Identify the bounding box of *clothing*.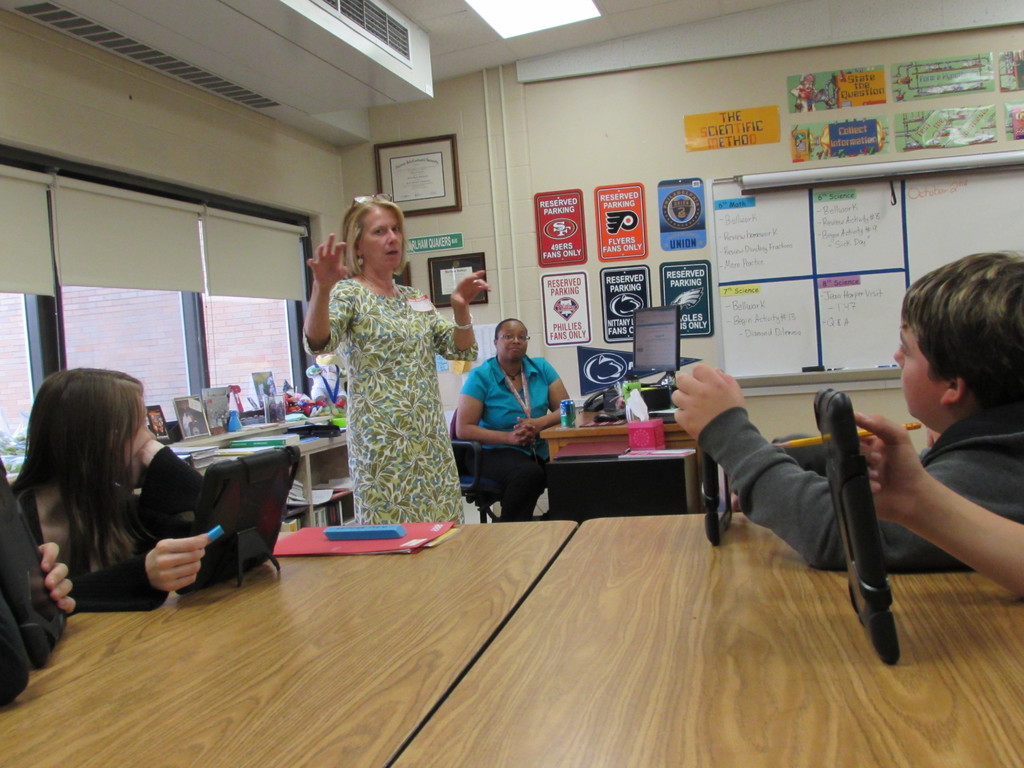
310/248/451/524.
